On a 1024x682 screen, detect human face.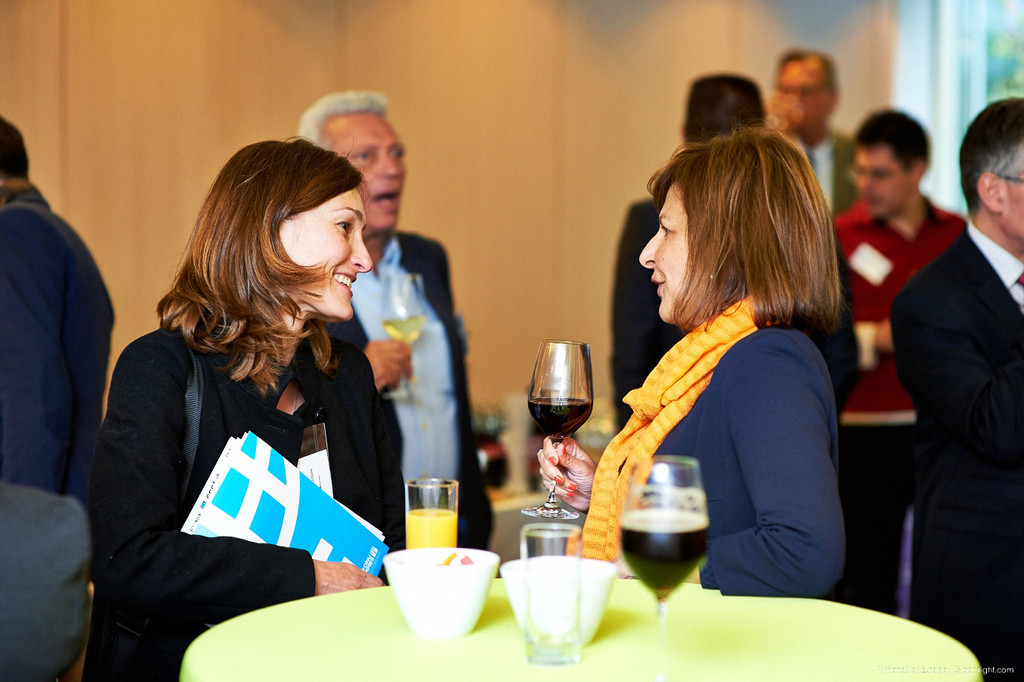
[left=1002, top=171, right=1023, bottom=241].
